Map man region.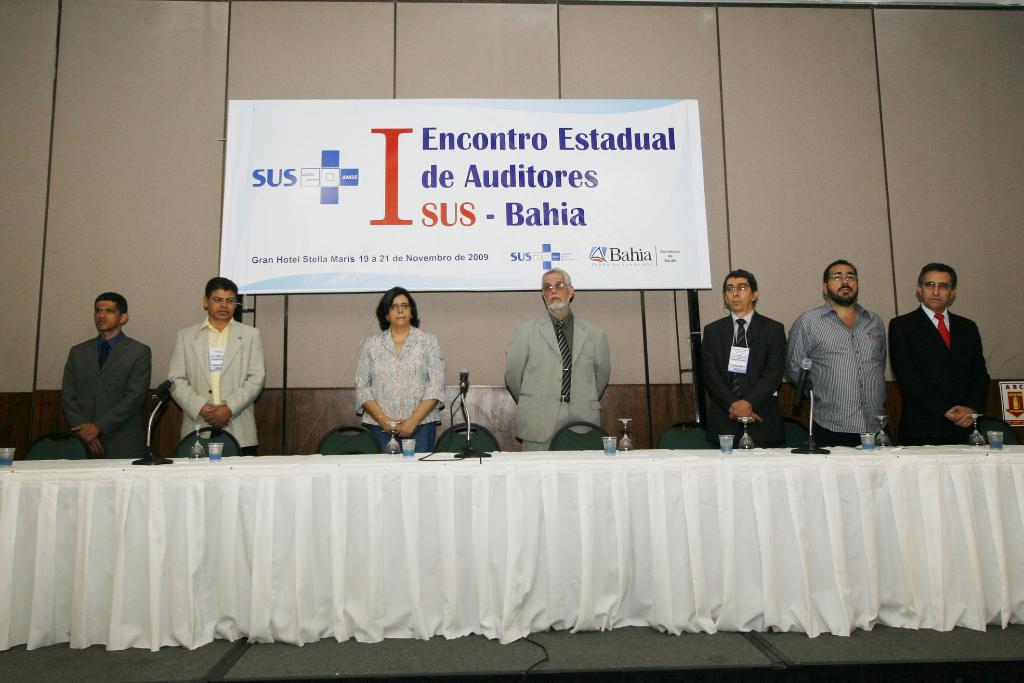
Mapped to <region>59, 292, 150, 454</region>.
